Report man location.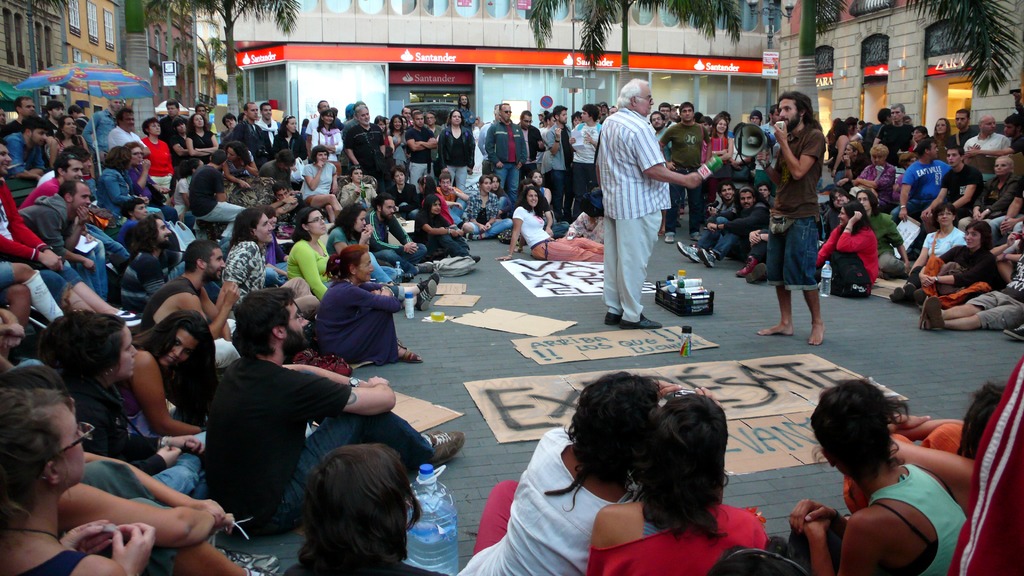
Report: pyautogui.locateOnScreen(0, 97, 36, 137).
